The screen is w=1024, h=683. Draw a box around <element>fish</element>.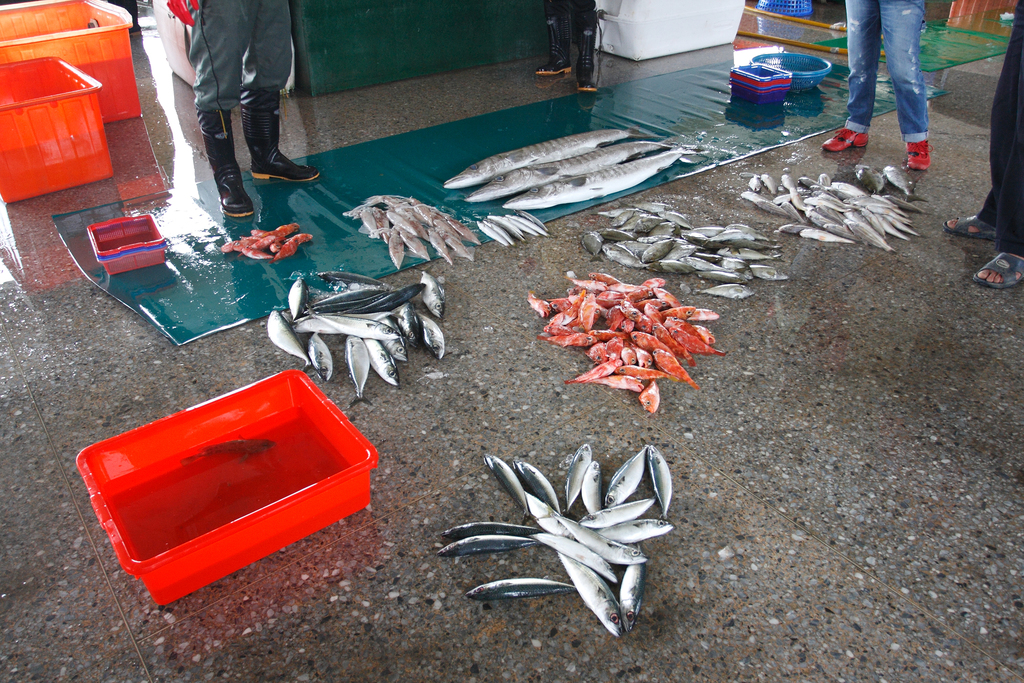
select_region(309, 288, 385, 308).
